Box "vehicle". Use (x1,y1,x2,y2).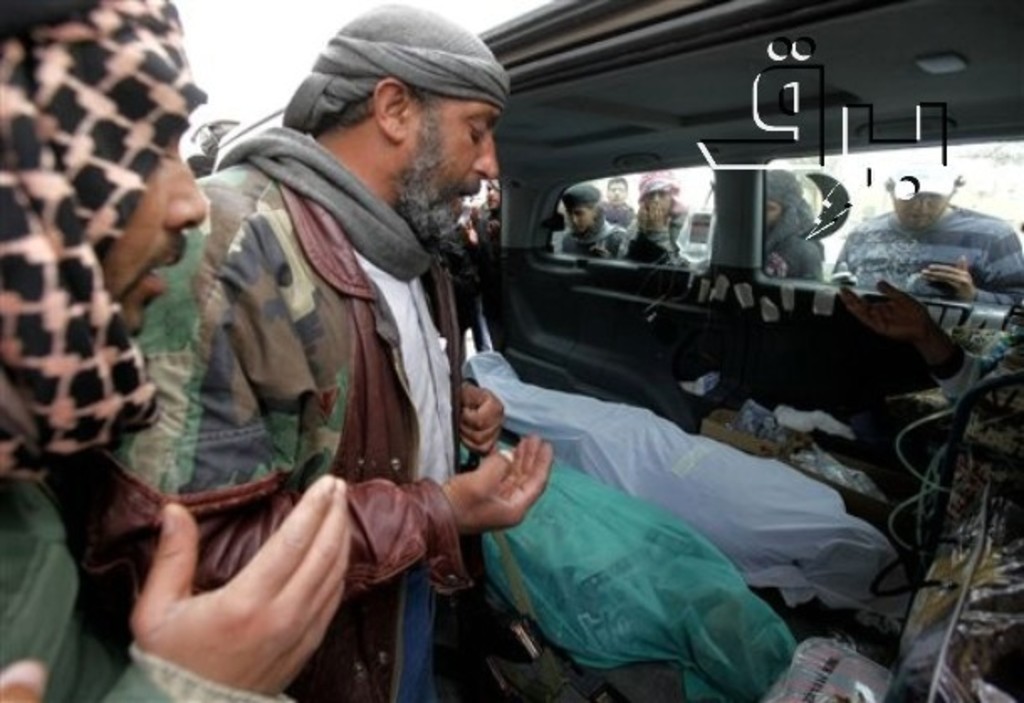
(247,65,995,649).
